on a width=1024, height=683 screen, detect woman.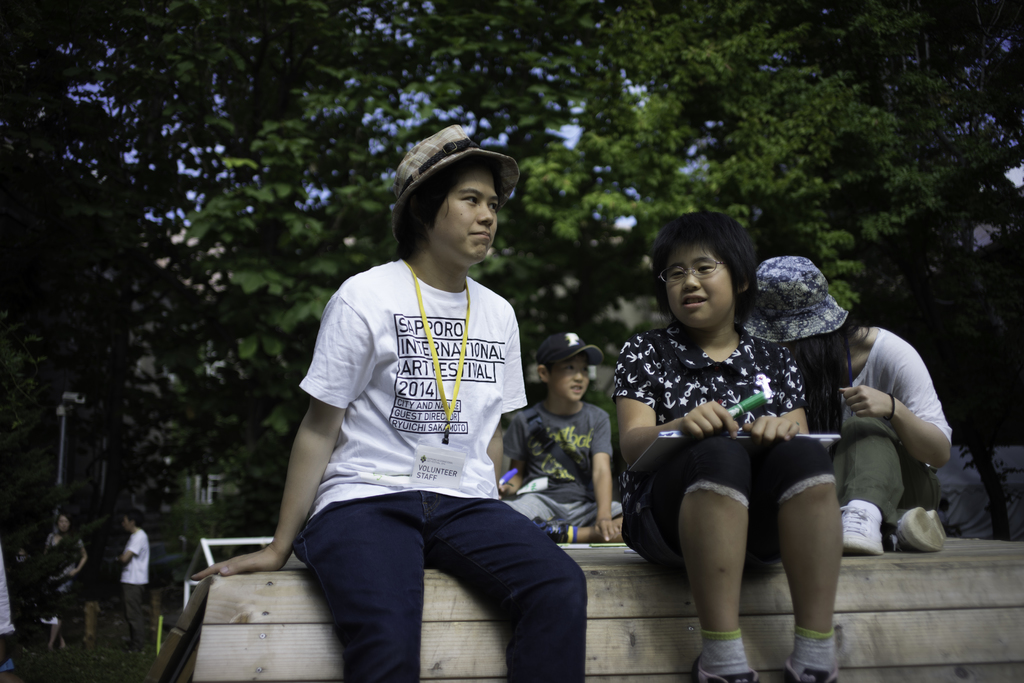
<box>743,253,961,552</box>.
